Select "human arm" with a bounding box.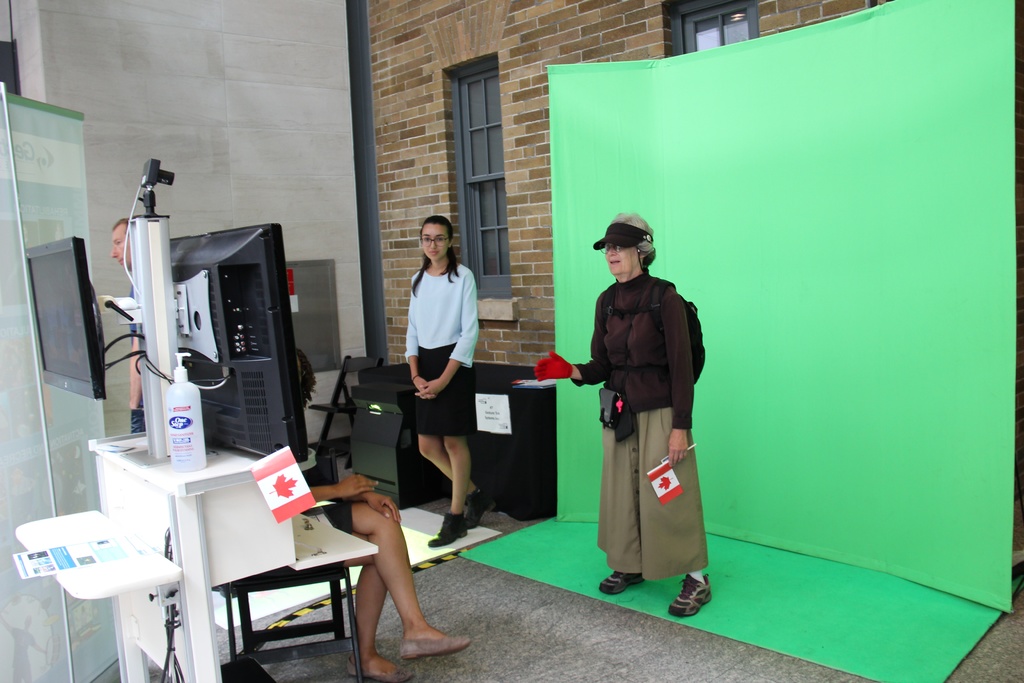
346:472:407:531.
